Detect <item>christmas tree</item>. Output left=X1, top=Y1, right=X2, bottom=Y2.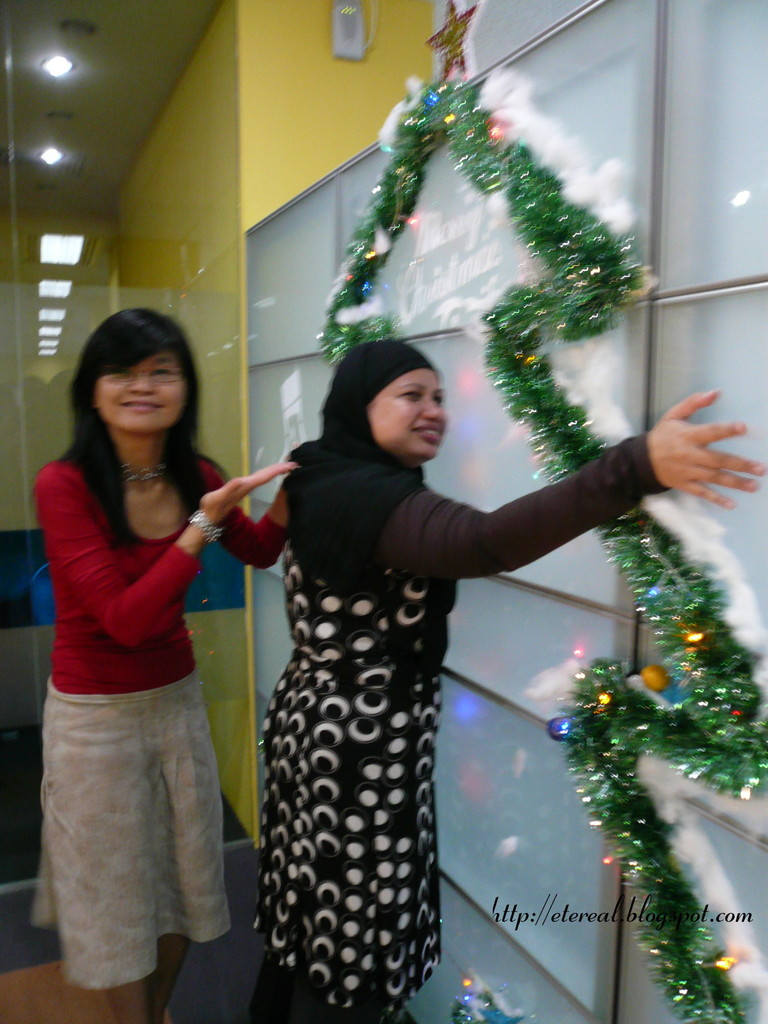
left=279, top=0, right=767, bottom=1023.
